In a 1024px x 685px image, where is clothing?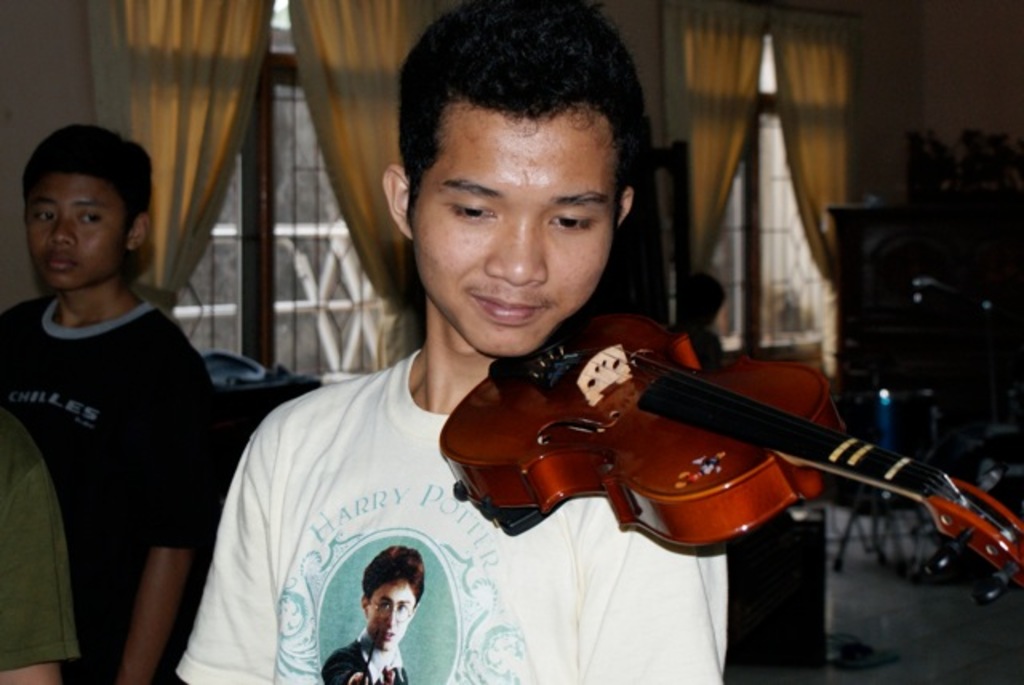
box=[166, 347, 733, 683].
